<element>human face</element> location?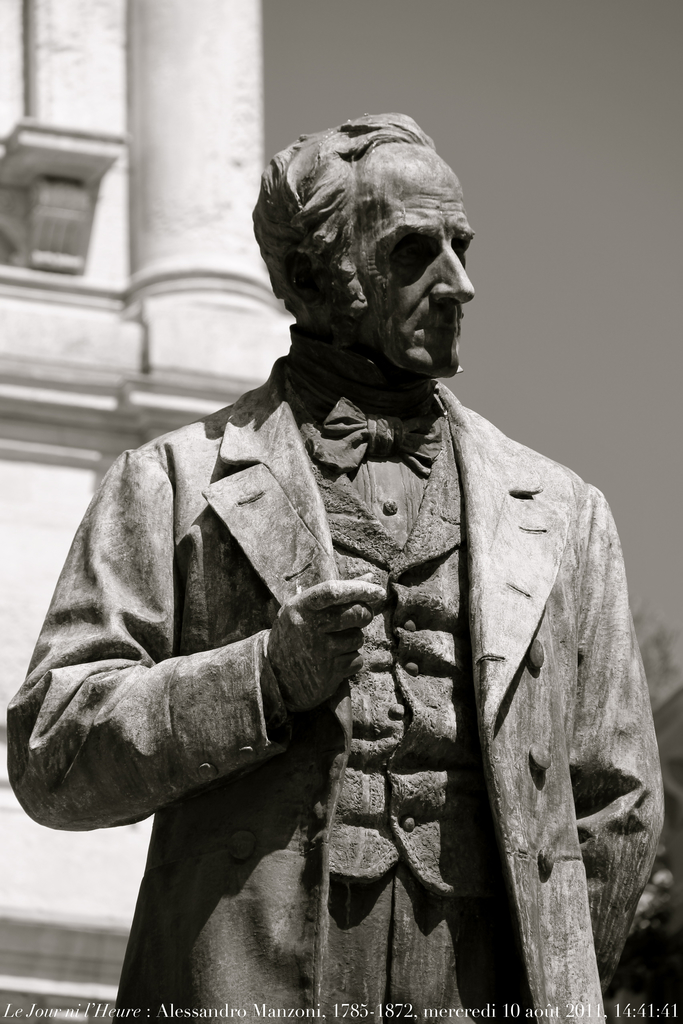
l=358, t=145, r=477, b=381
